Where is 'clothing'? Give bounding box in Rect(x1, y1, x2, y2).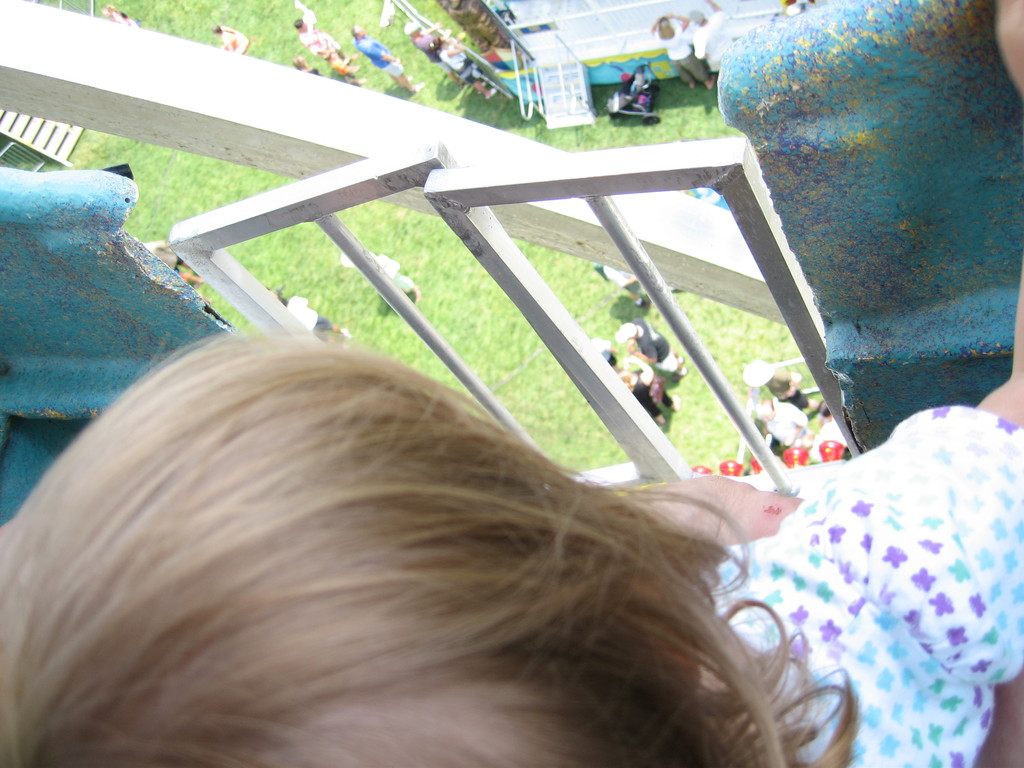
Rect(297, 23, 350, 72).
